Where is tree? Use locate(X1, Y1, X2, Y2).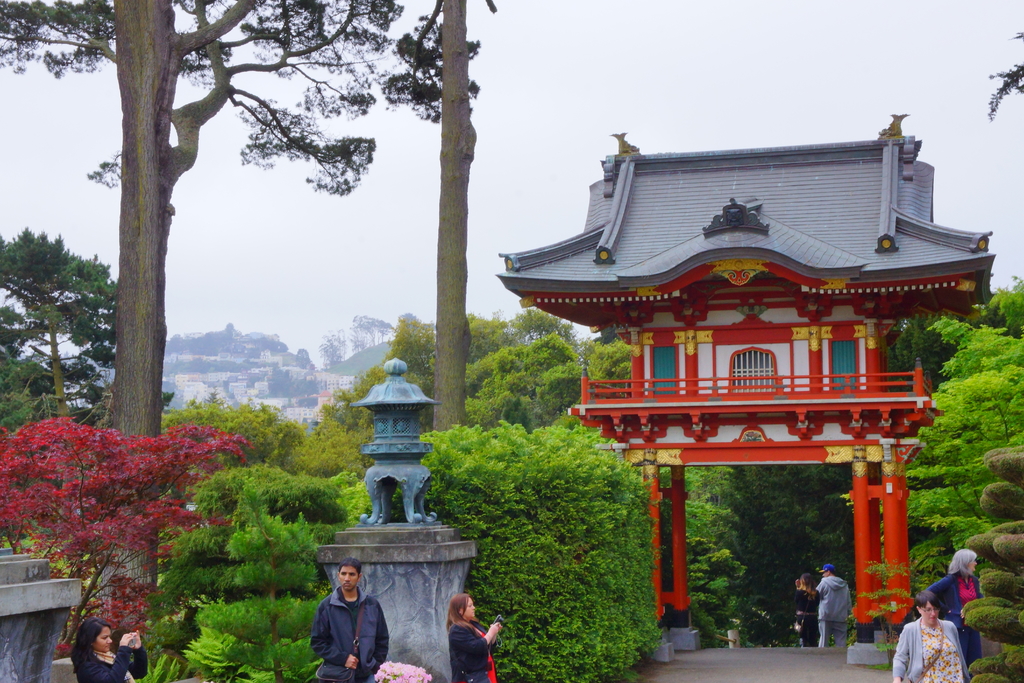
locate(5, 210, 113, 428).
